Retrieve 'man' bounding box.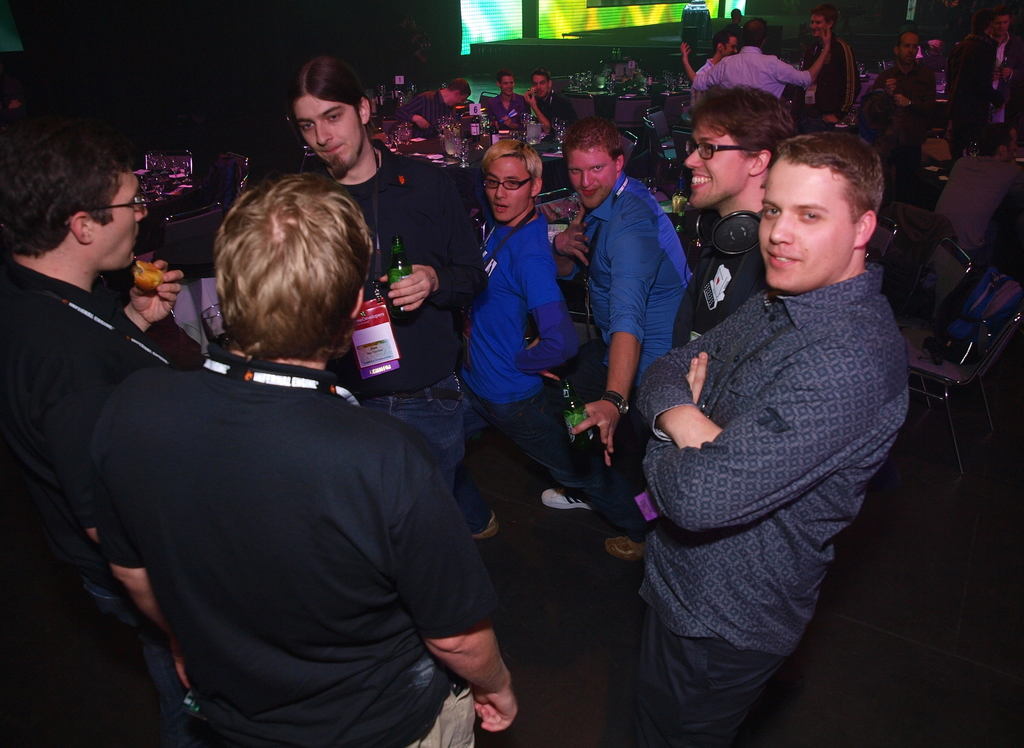
Bounding box: Rect(404, 78, 472, 143).
